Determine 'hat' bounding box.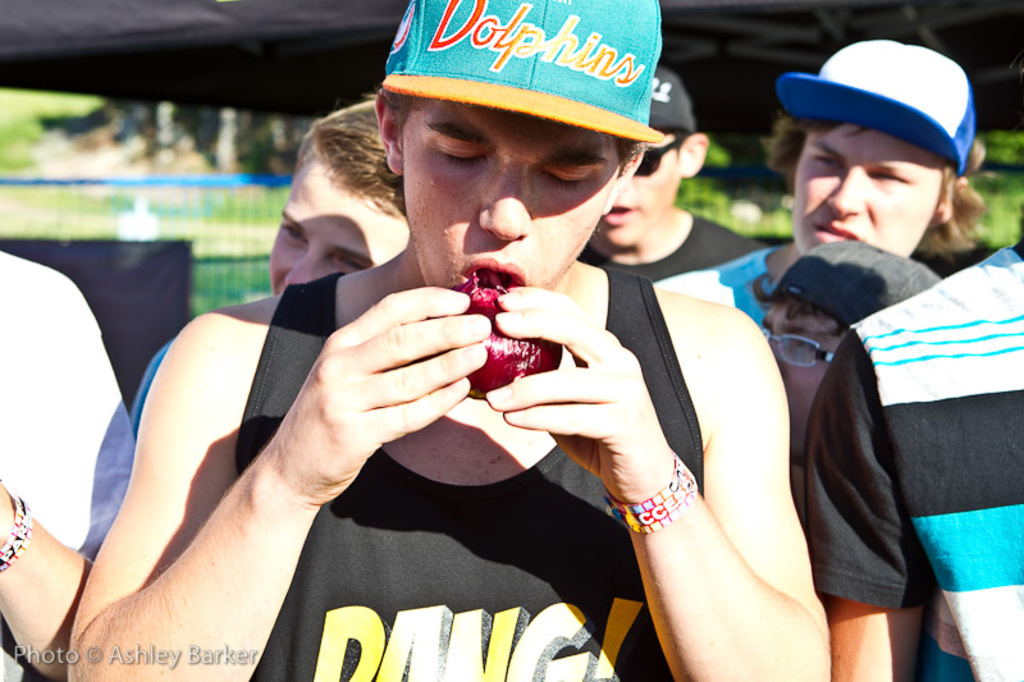
Determined: x1=777 y1=38 x2=977 y2=177.
